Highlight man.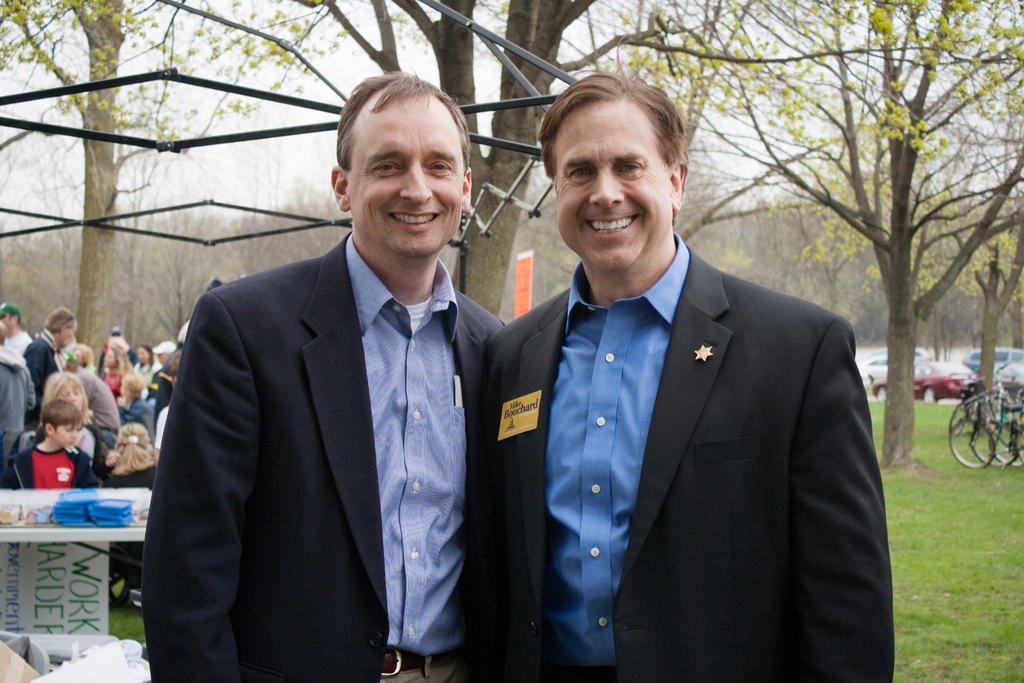
Highlighted region: 25:305:76:429.
